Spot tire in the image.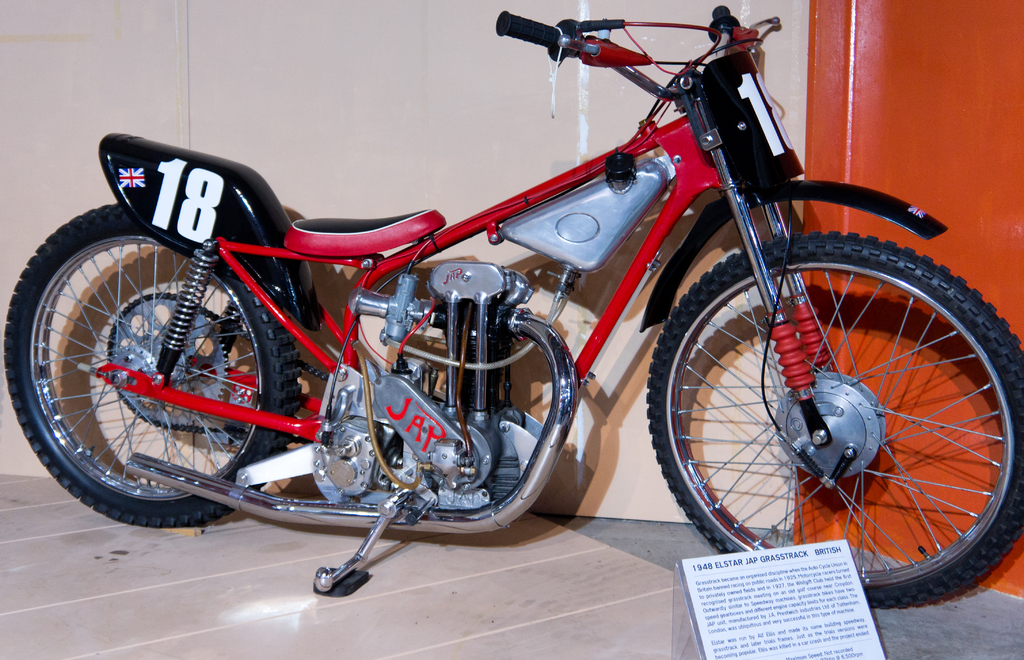
tire found at locate(646, 234, 1022, 597).
